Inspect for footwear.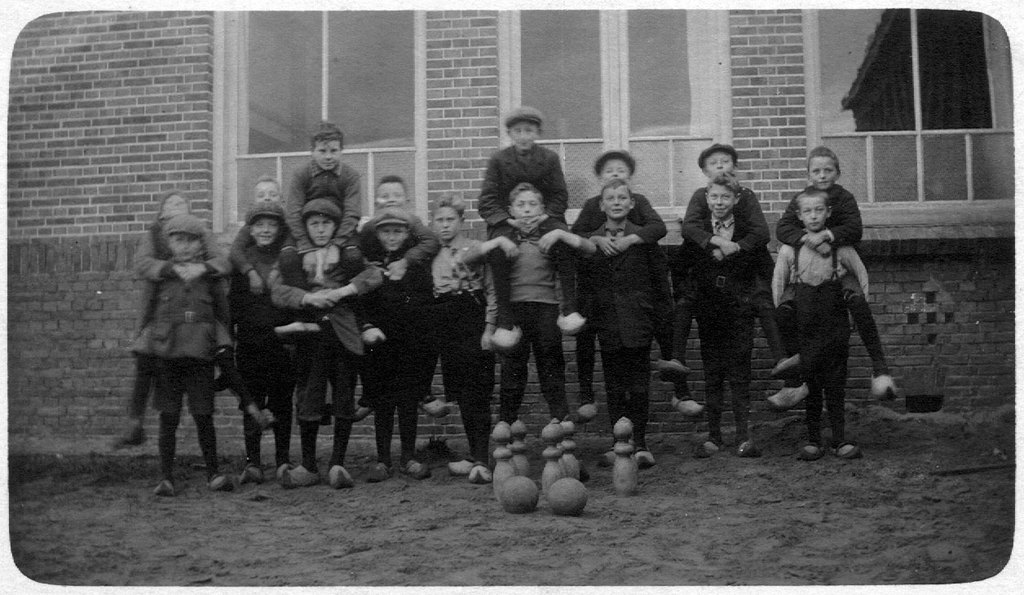
Inspection: bbox(637, 452, 655, 469).
